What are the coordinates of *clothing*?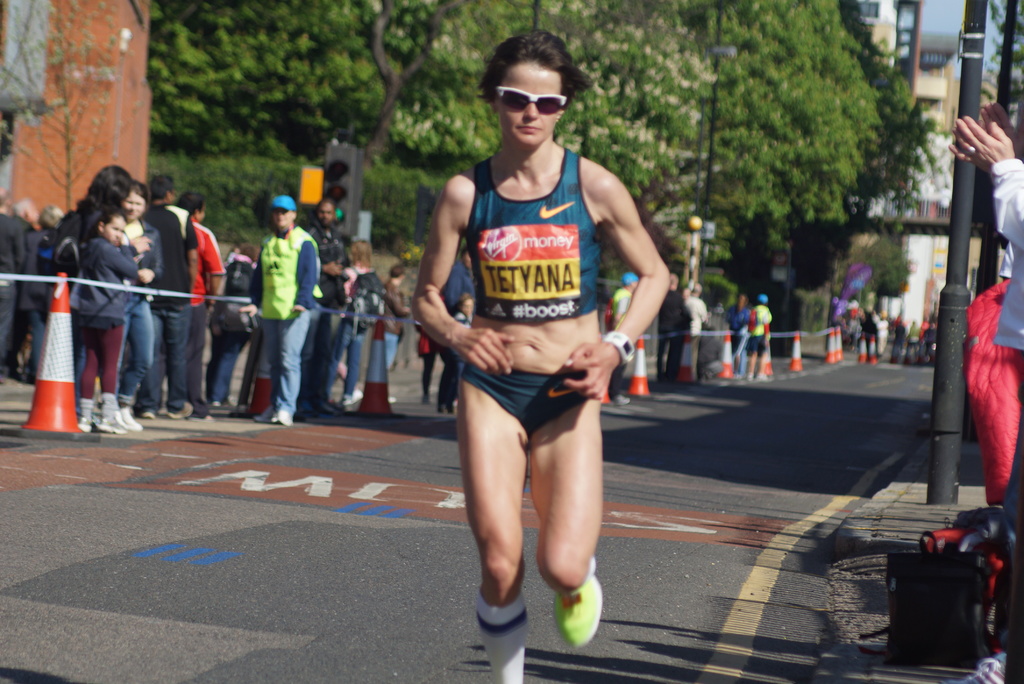
BBox(435, 263, 476, 405).
